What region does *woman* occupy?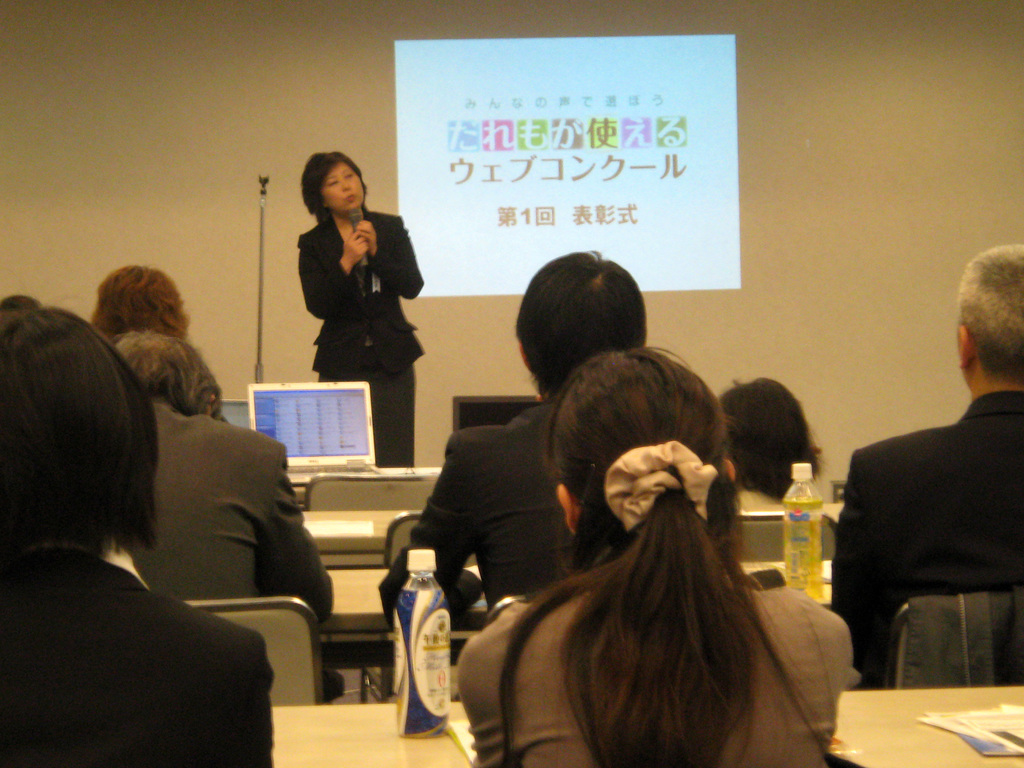
[456, 345, 847, 767].
